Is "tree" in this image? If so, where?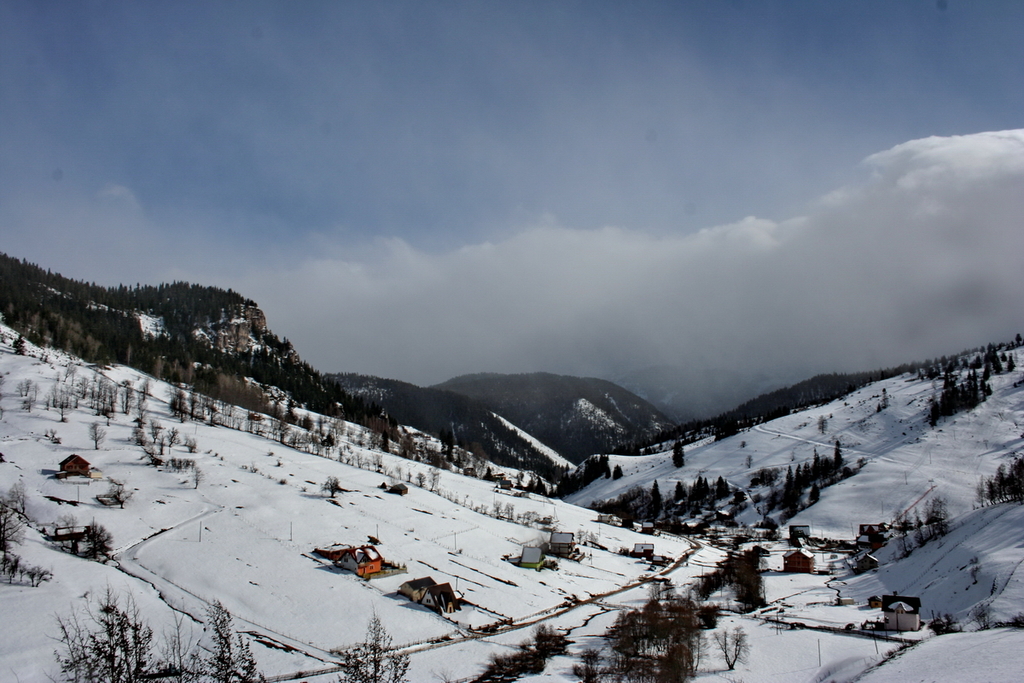
Yes, at locate(334, 616, 410, 682).
